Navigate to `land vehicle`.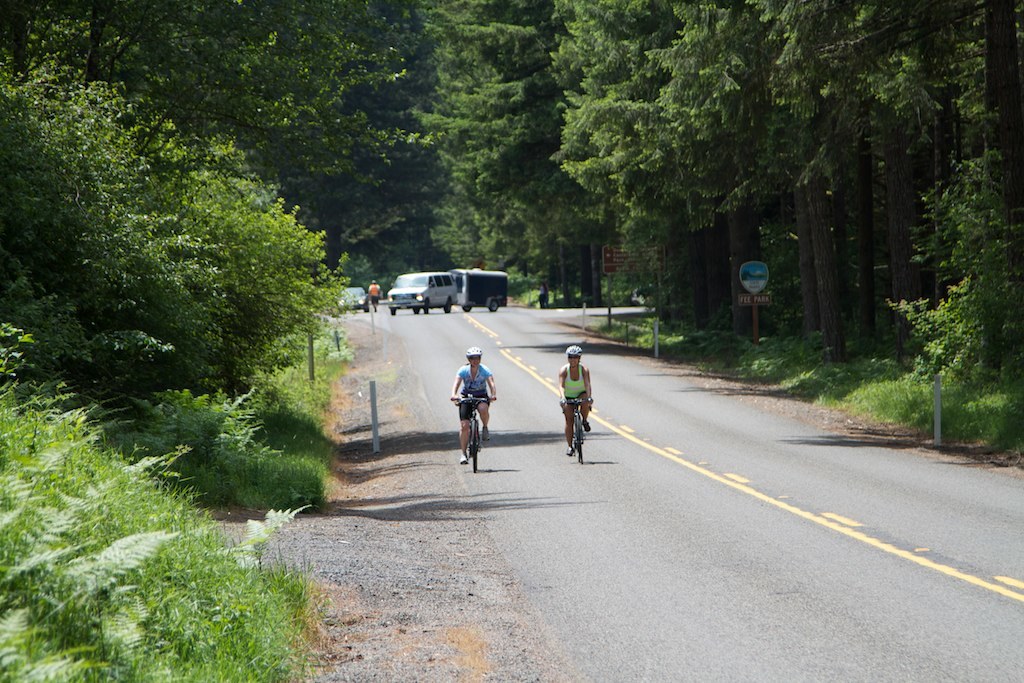
Navigation target: {"left": 449, "top": 269, "right": 510, "bottom": 314}.
